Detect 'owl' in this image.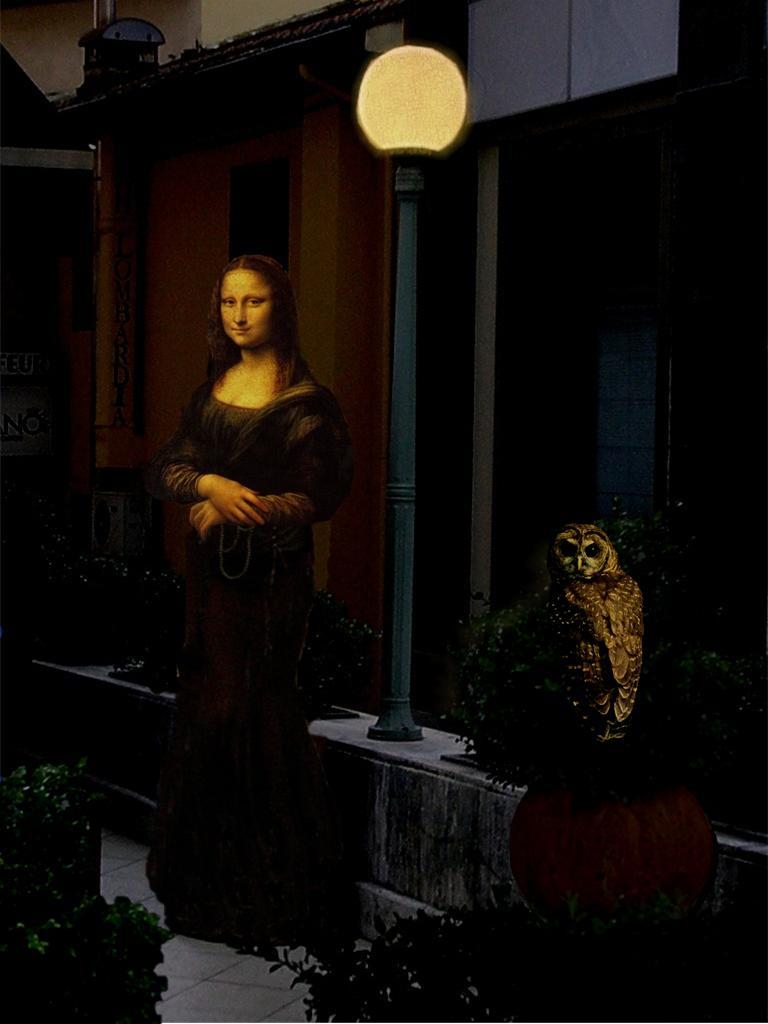
Detection: <region>512, 516, 643, 769</region>.
